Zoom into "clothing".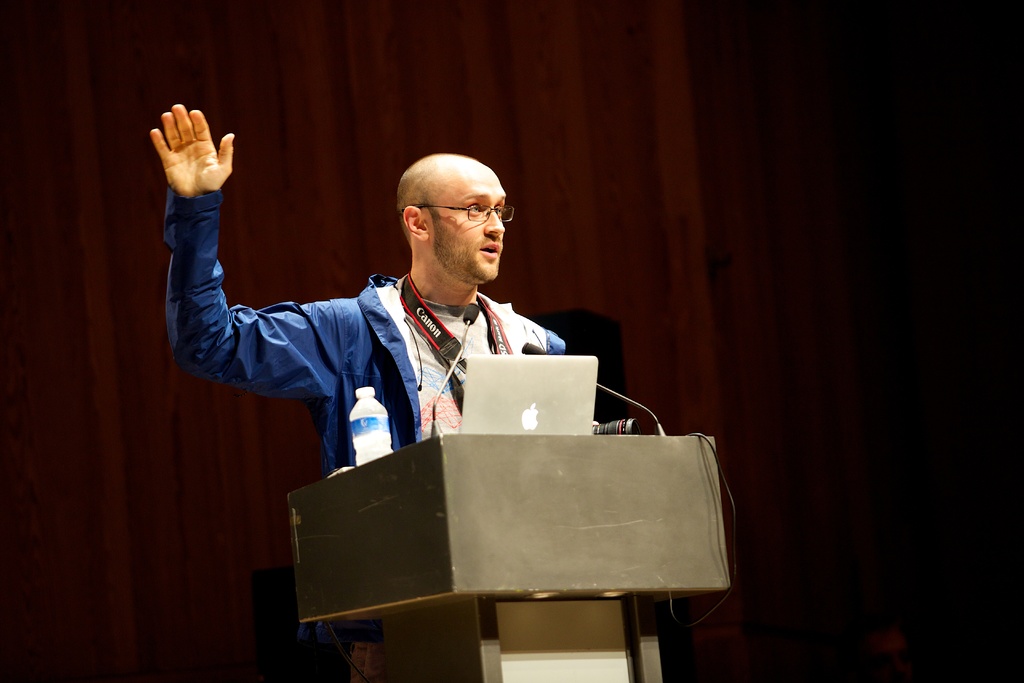
Zoom target: box(164, 186, 628, 477).
